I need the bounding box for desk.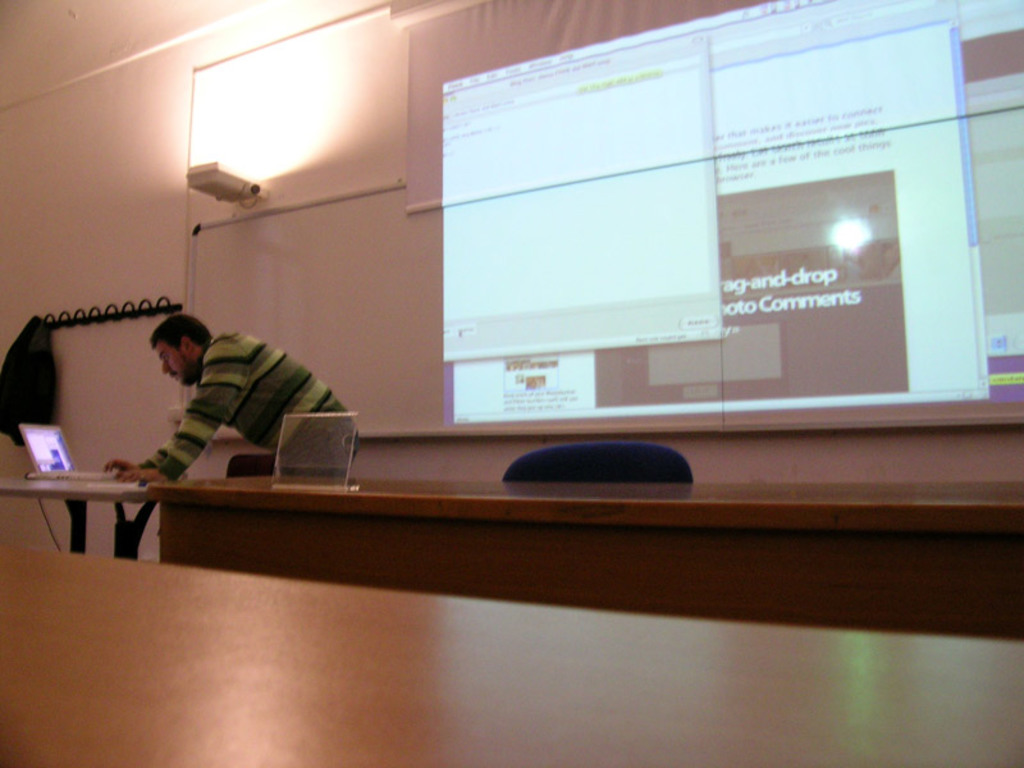
Here it is: locate(0, 543, 1023, 767).
